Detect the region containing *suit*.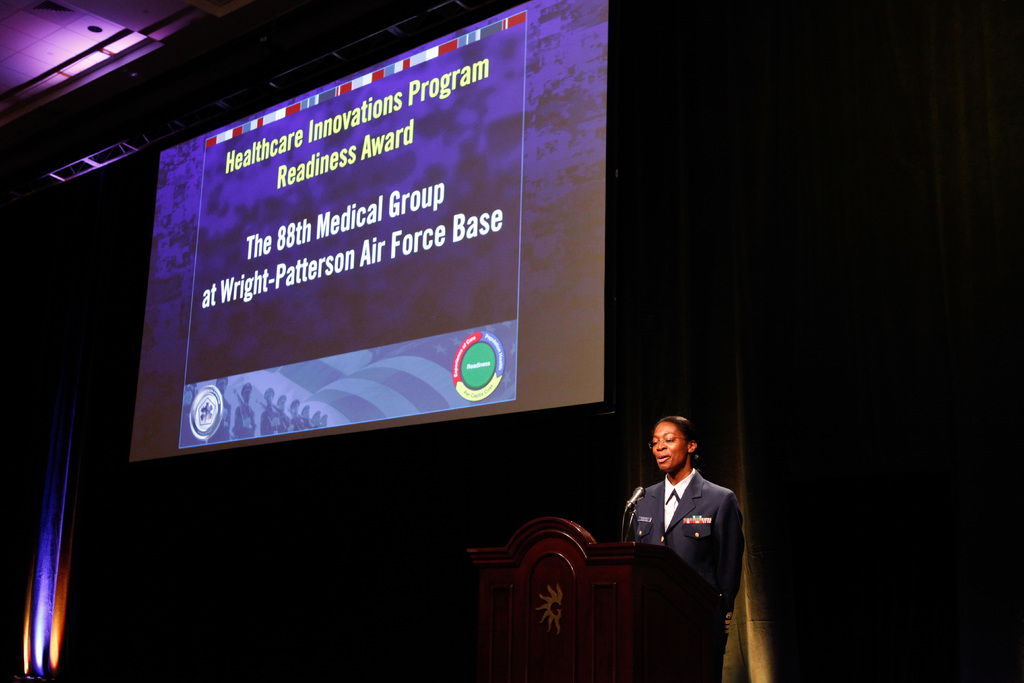
{"x1": 595, "y1": 416, "x2": 755, "y2": 656}.
